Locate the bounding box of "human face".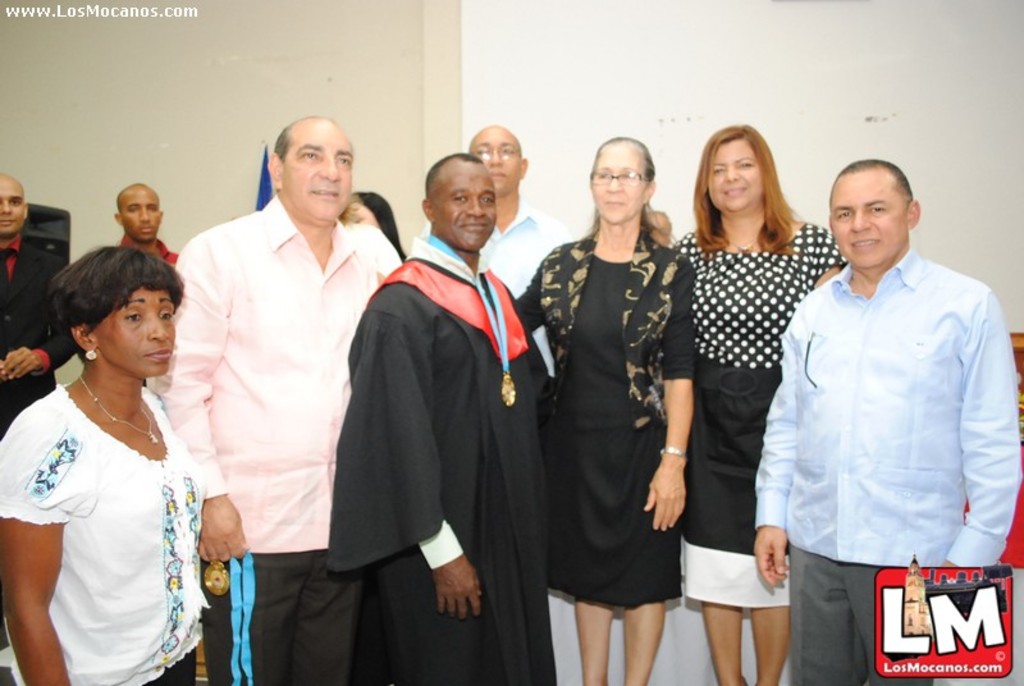
Bounding box: pyautogui.locateOnScreen(832, 175, 909, 265).
